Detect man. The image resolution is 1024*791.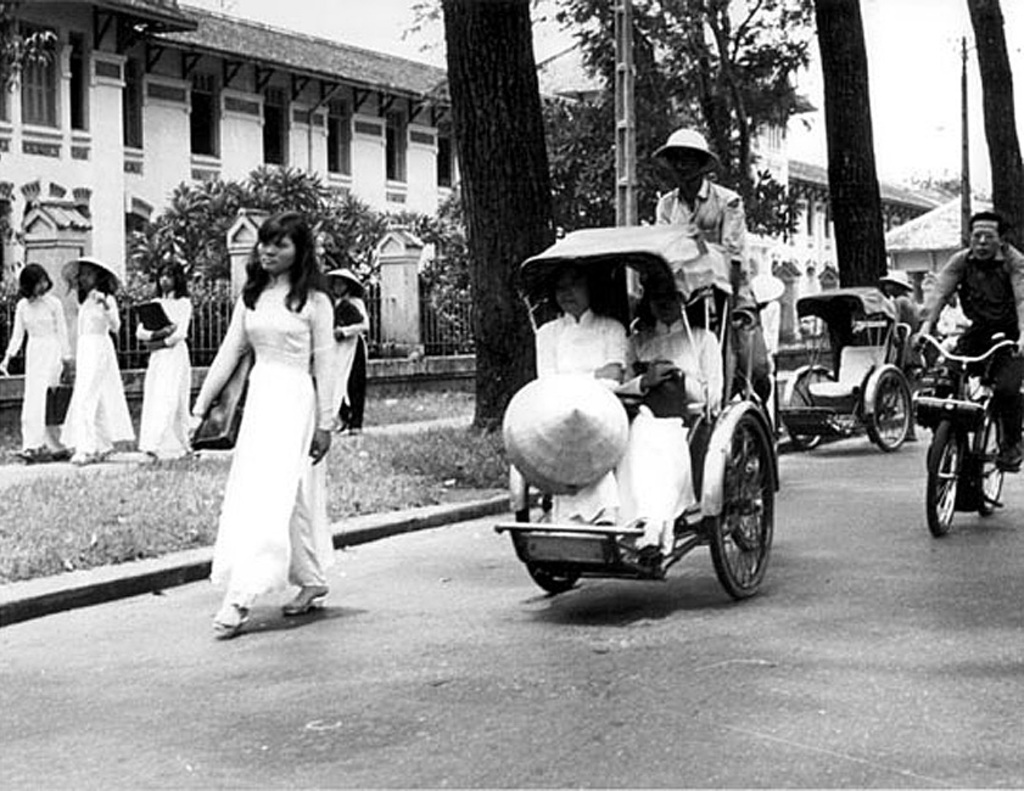
bbox=[923, 211, 1023, 467].
